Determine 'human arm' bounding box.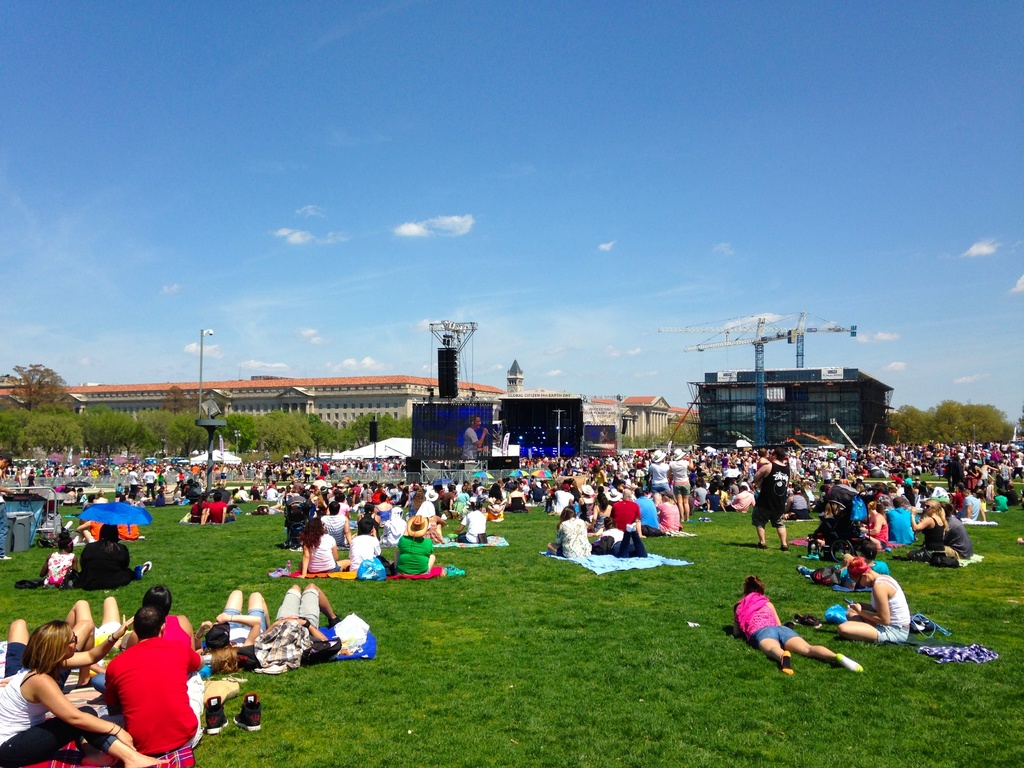
Determined: 770:600:781:624.
